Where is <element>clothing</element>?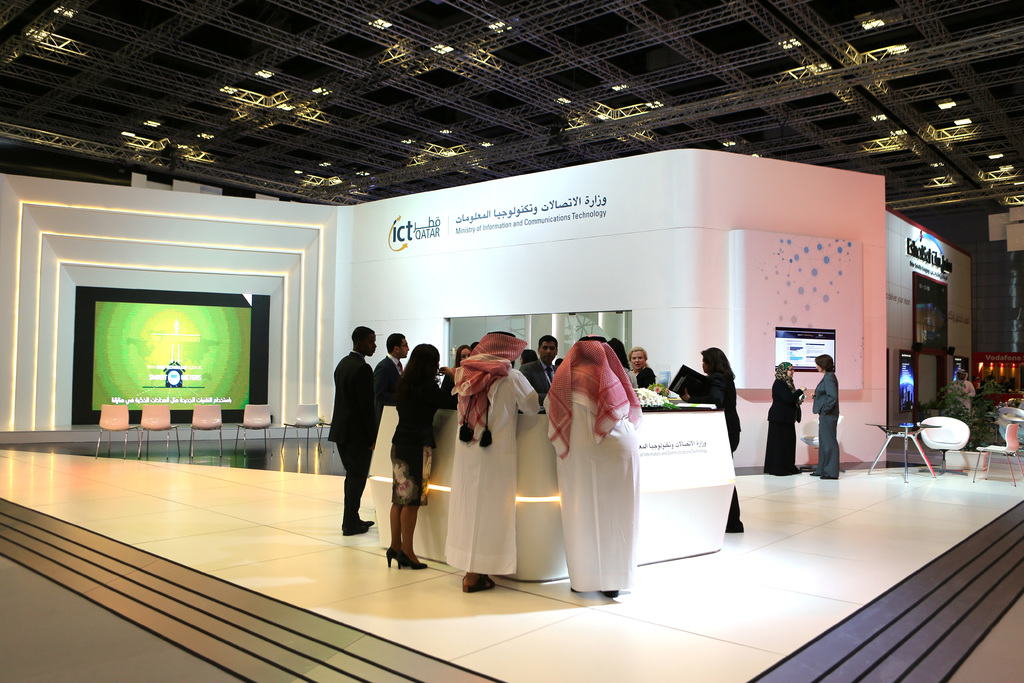
box=[810, 371, 838, 480].
